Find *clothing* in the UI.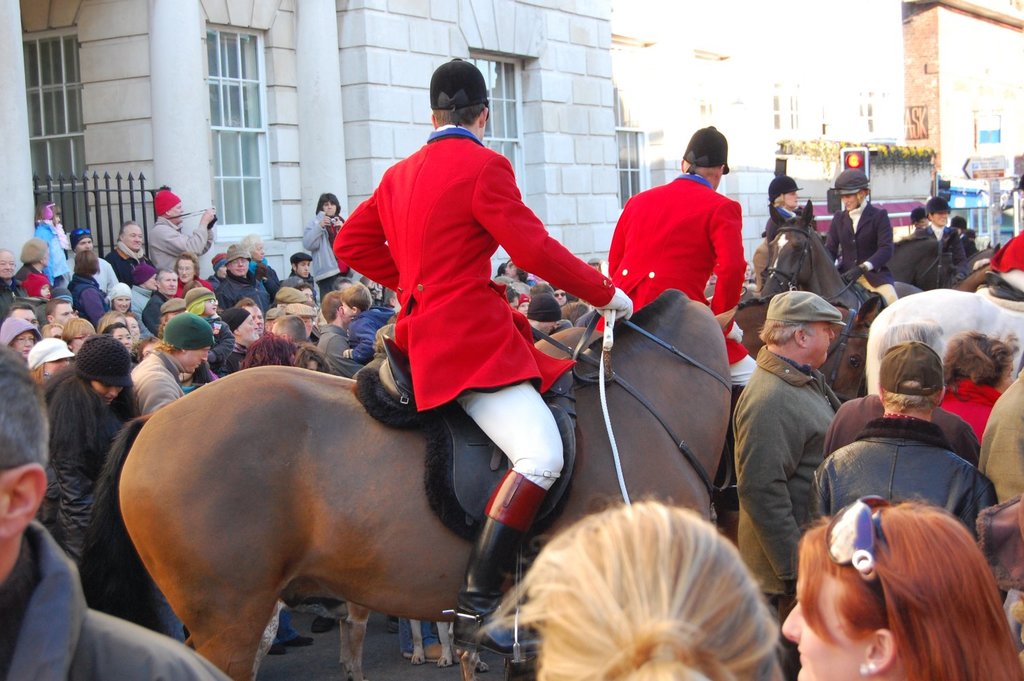
UI element at l=65, t=253, r=114, b=296.
